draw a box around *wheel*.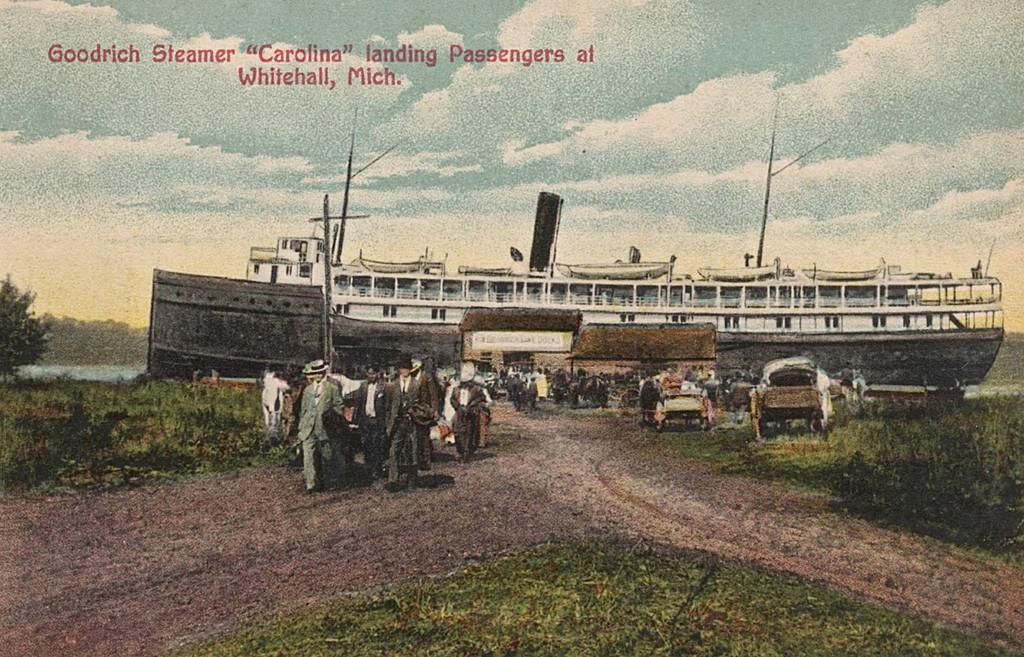
x1=657, y1=417, x2=665, y2=431.
